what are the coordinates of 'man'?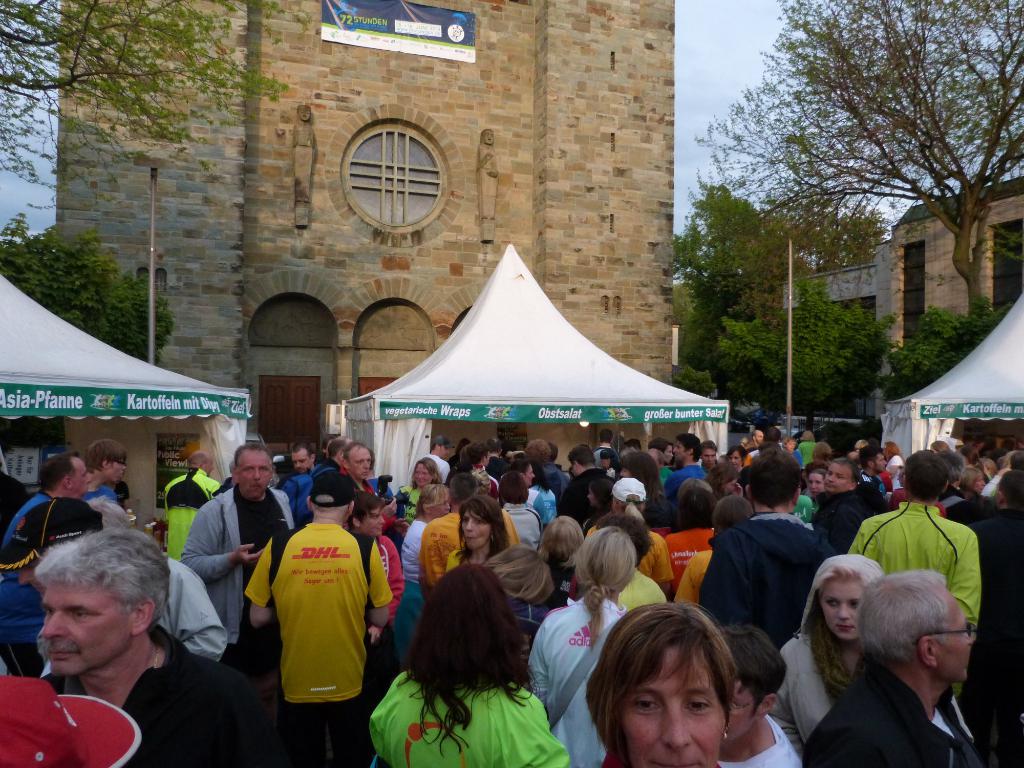
[804,568,979,767].
